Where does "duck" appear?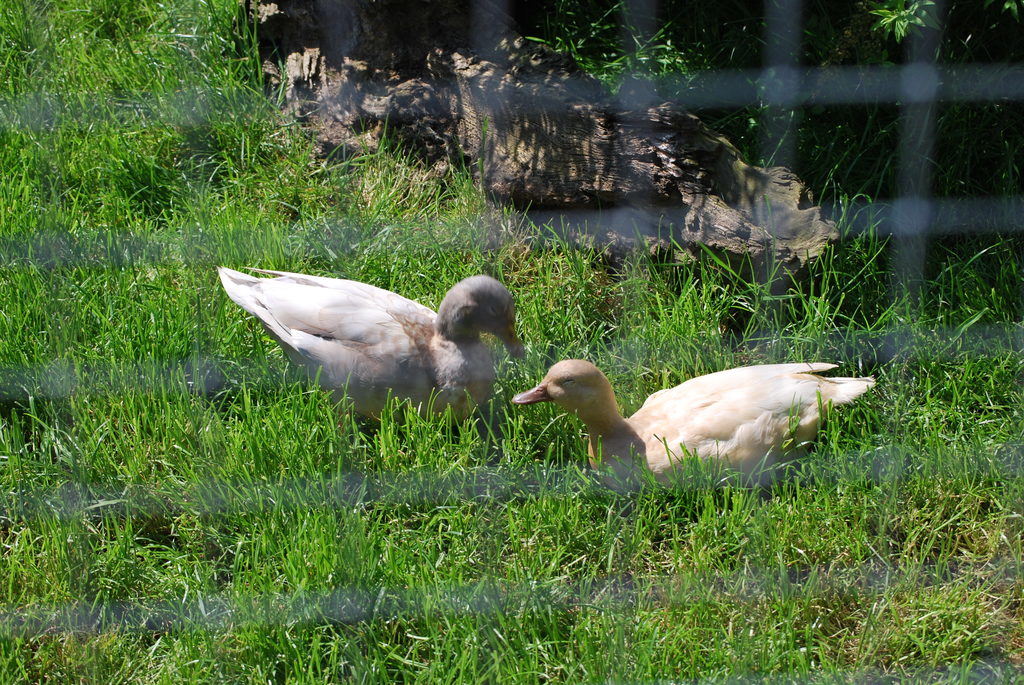
Appears at left=503, top=338, right=884, bottom=501.
